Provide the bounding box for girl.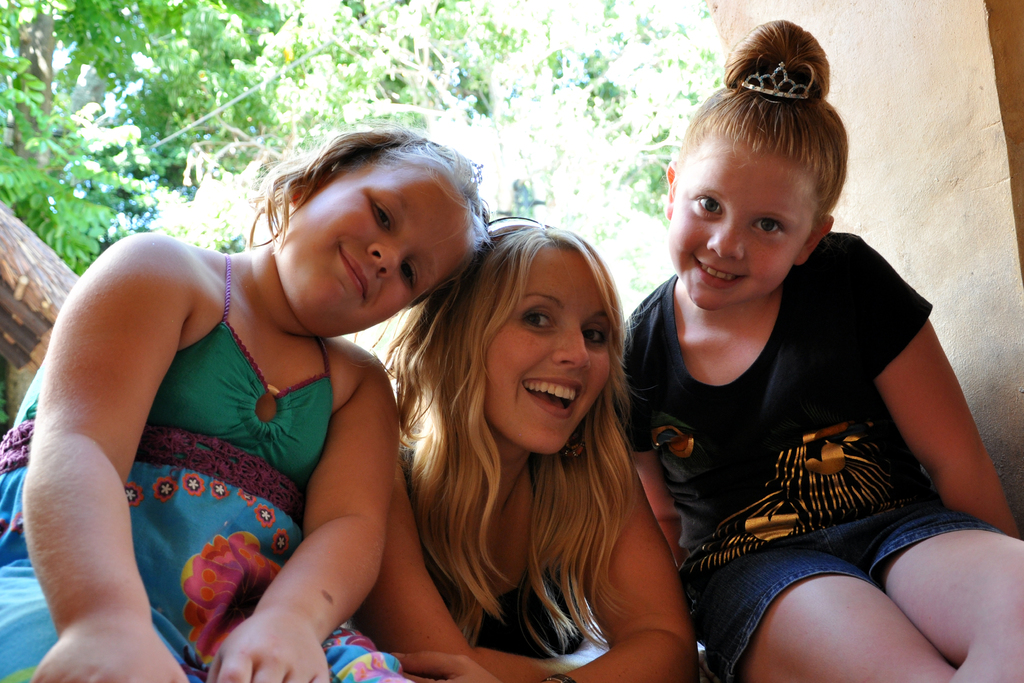
box=[619, 21, 1023, 682].
